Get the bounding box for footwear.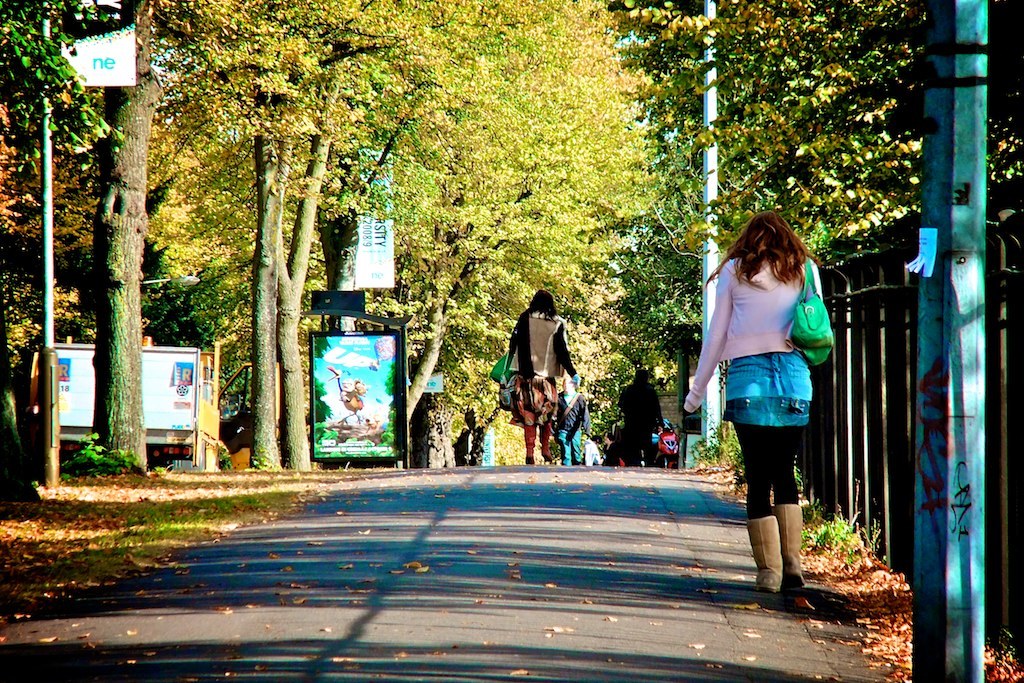
746,514,785,595.
